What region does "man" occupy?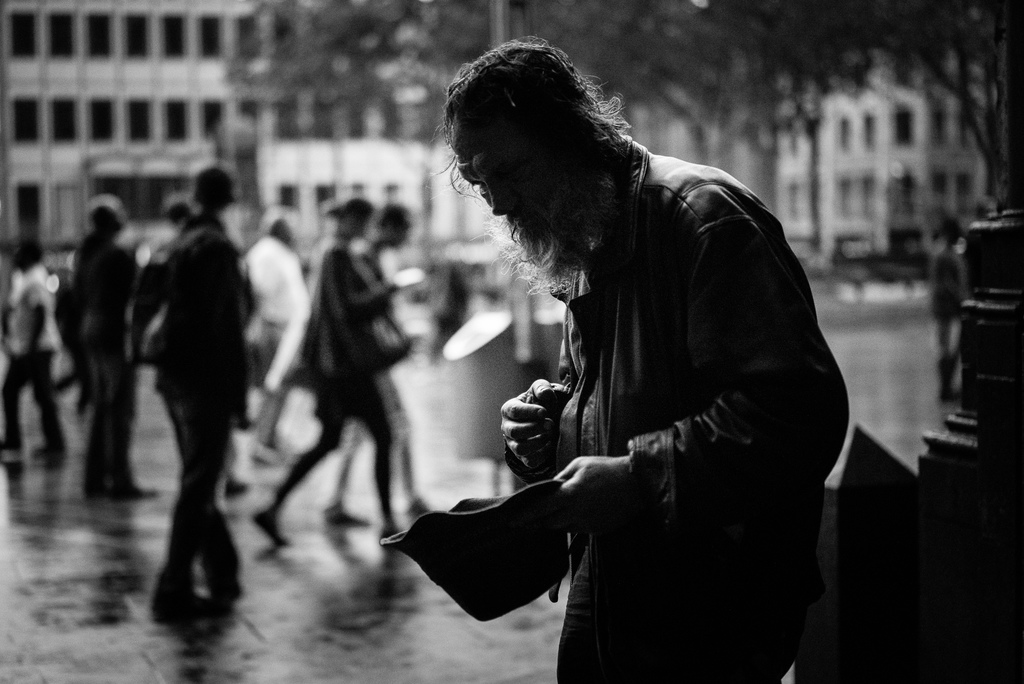
locate(413, 30, 868, 683).
